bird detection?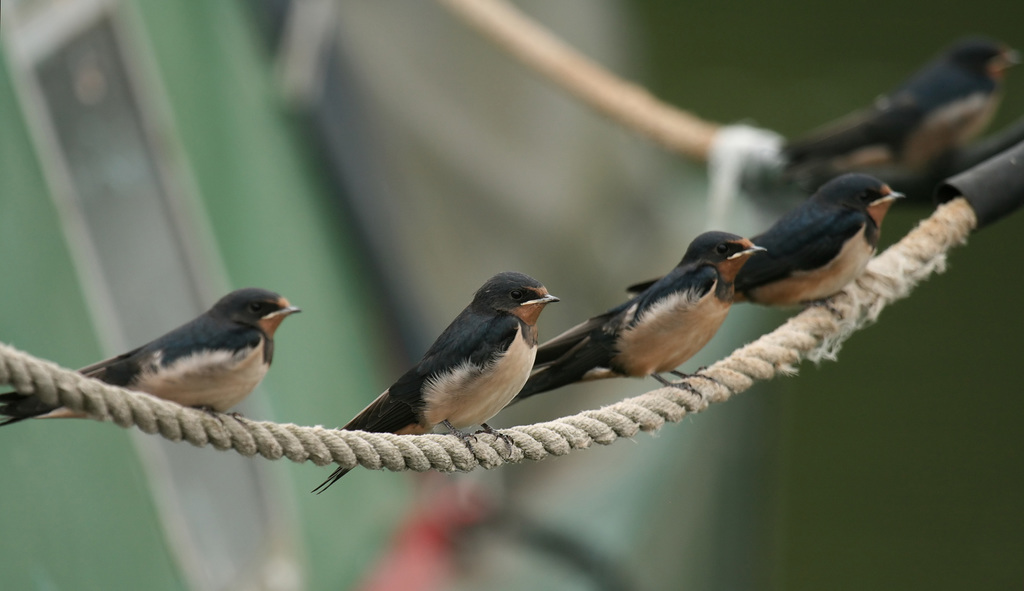
region(328, 272, 572, 428)
